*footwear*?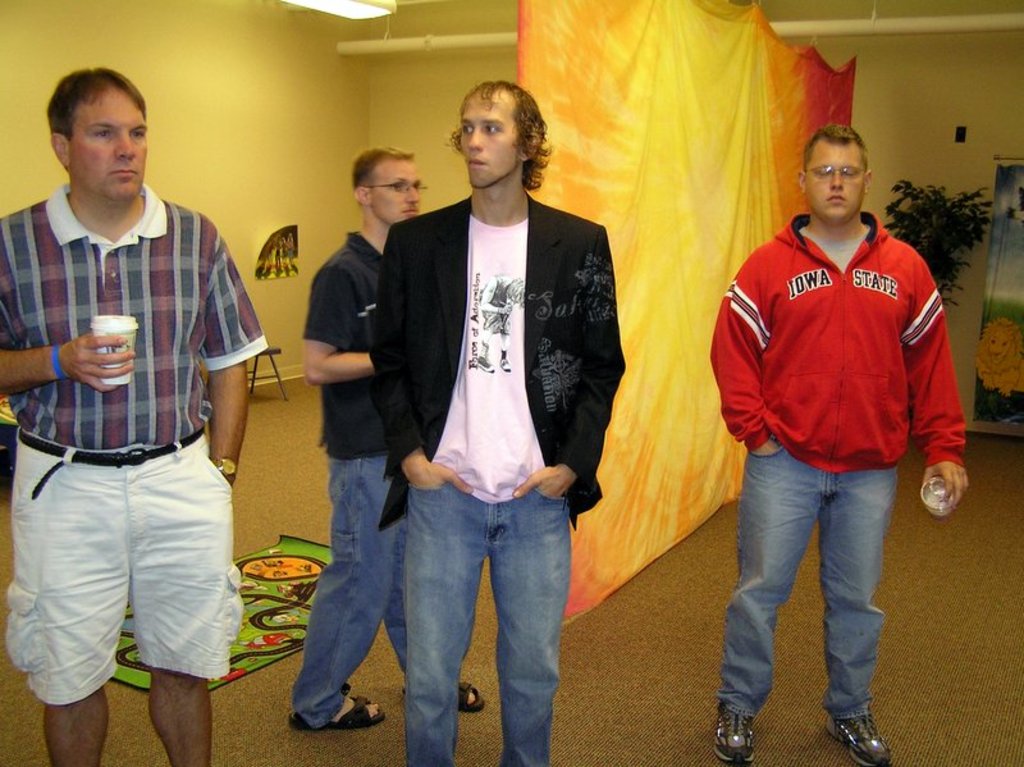
bbox(287, 684, 383, 725)
